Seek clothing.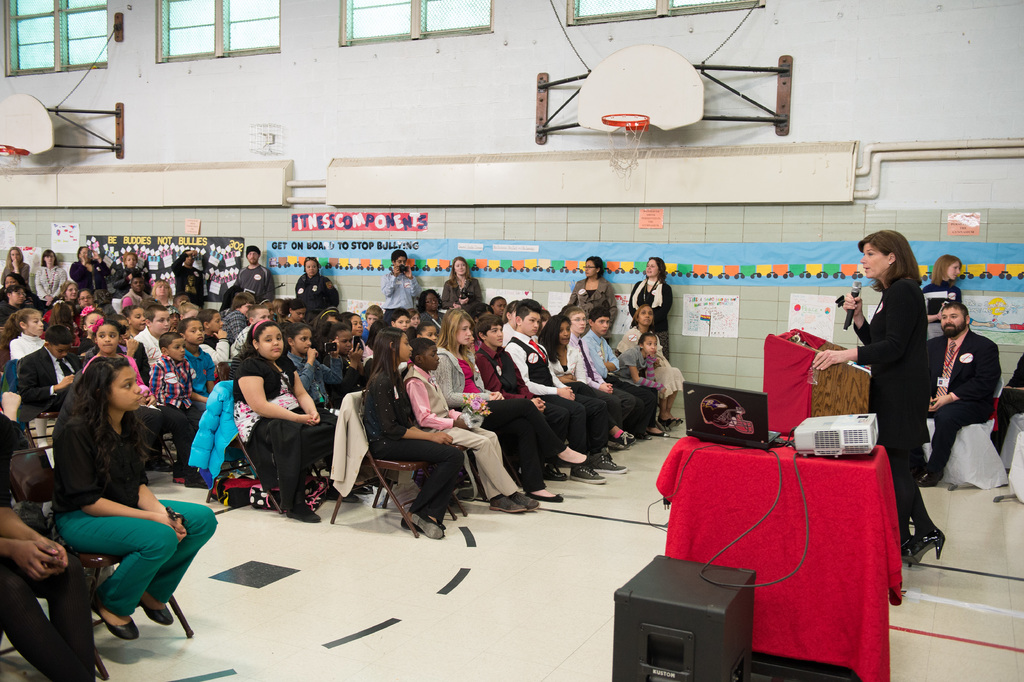
<box>380,265,428,319</box>.
